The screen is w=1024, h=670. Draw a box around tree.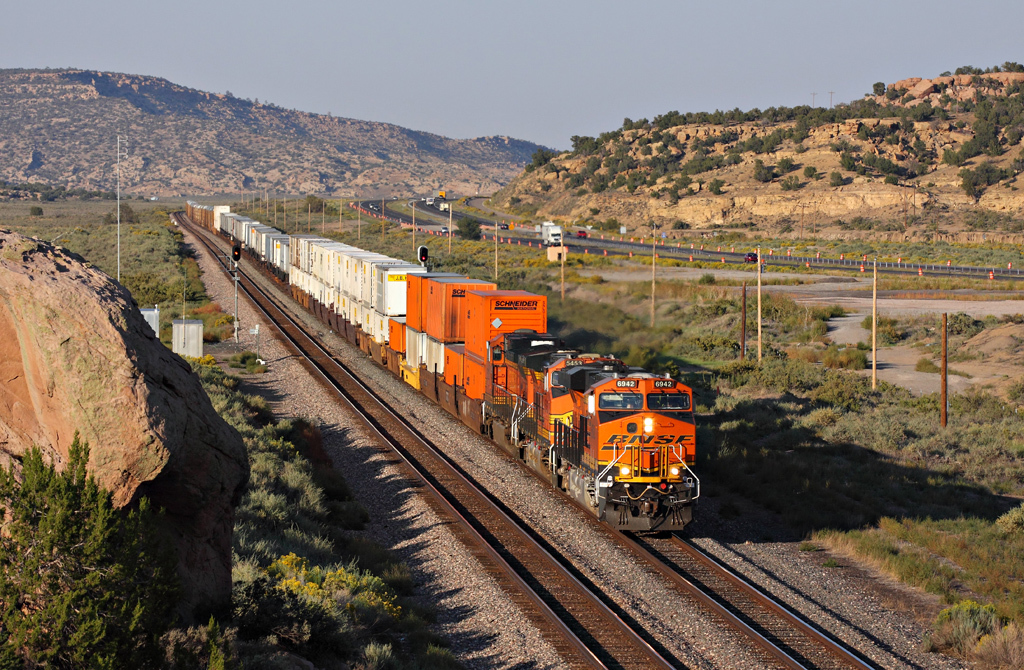
<bbox>918, 102, 929, 115</bbox>.
